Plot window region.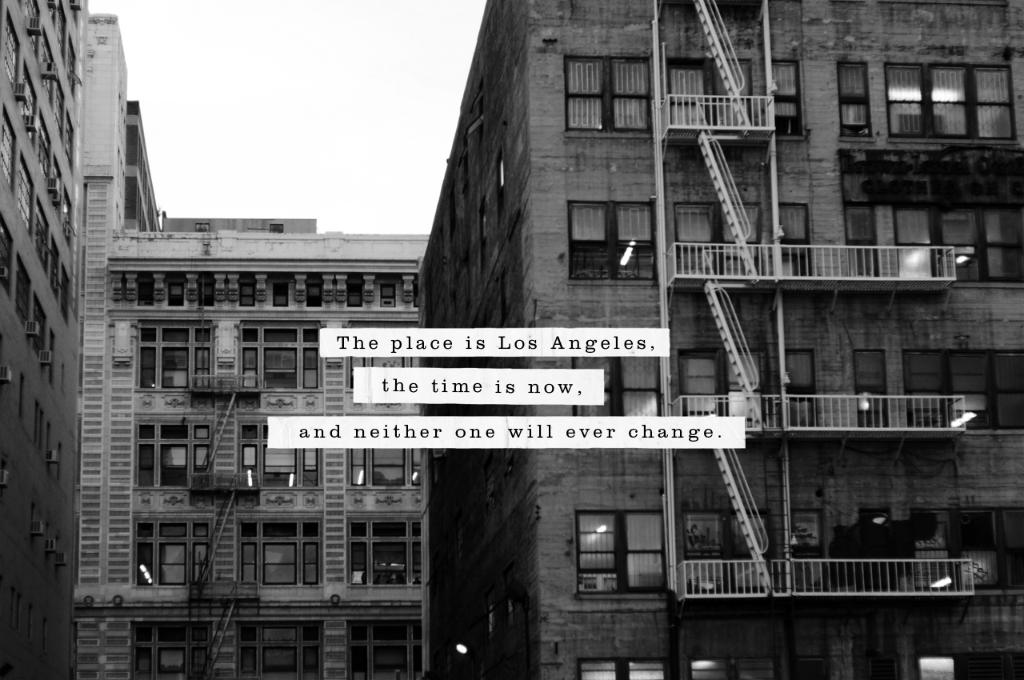
Plotted at <box>232,516,321,581</box>.
